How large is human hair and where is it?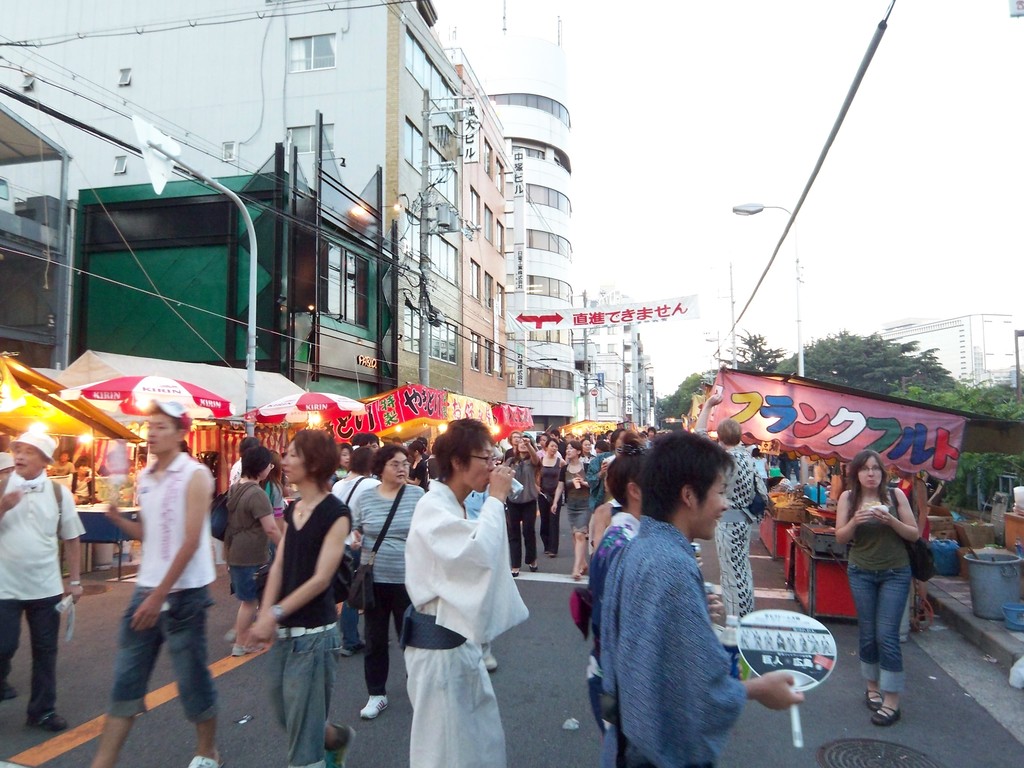
Bounding box: box=[568, 438, 584, 460].
